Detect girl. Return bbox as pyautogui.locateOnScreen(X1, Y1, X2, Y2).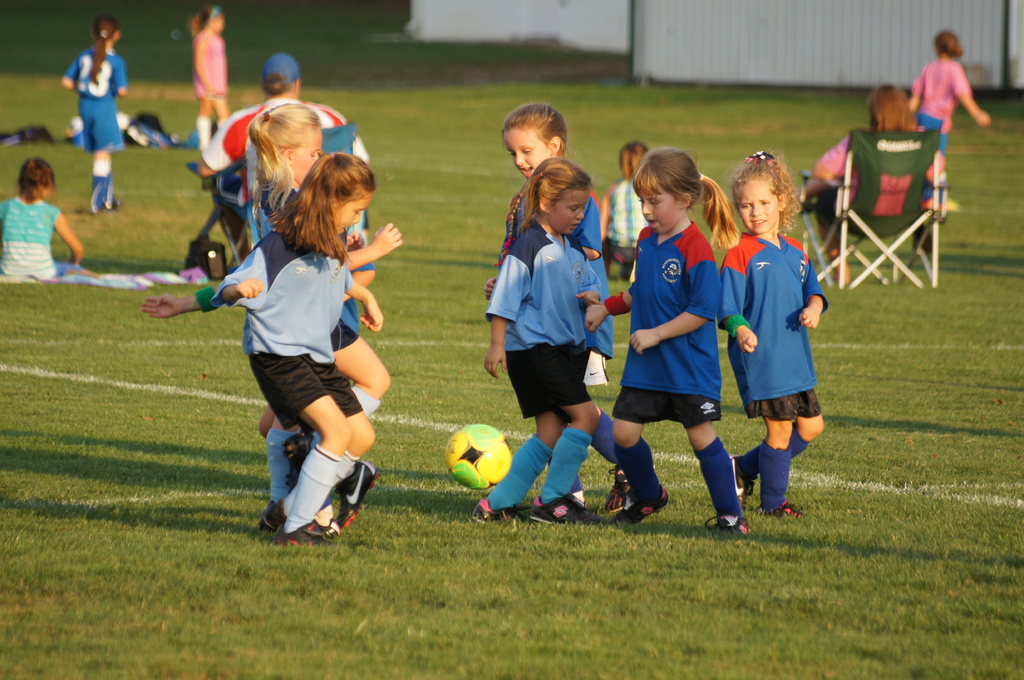
pyautogui.locateOnScreen(598, 140, 652, 278).
